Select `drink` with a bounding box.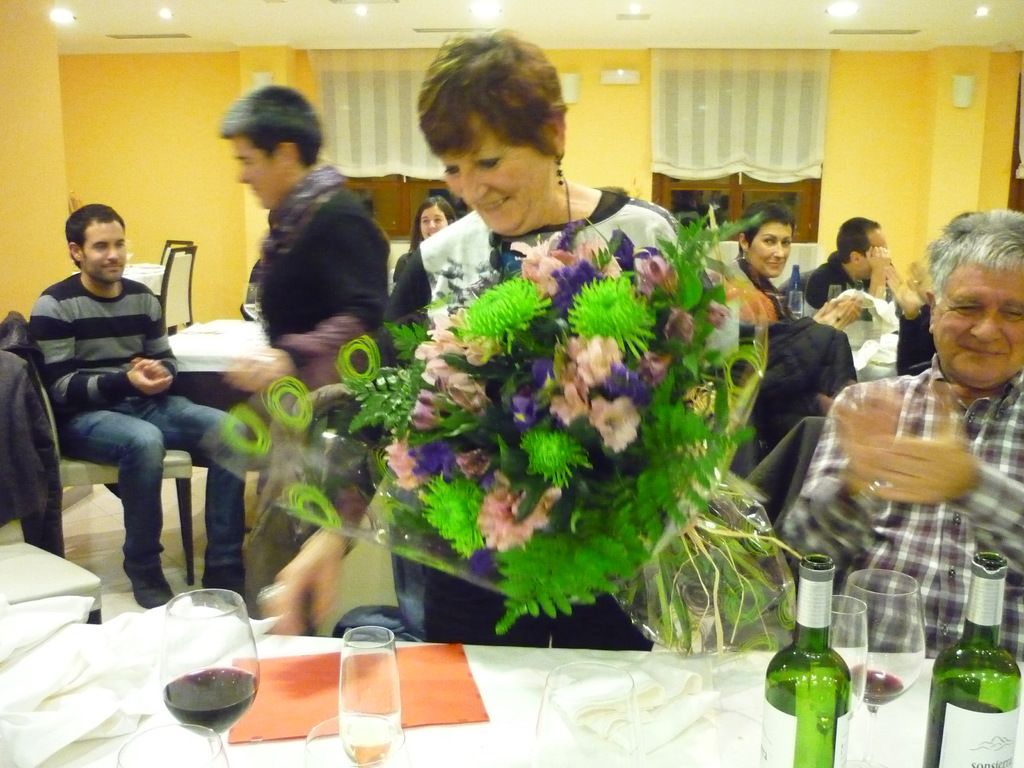
bbox=(925, 699, 1021, 767).
